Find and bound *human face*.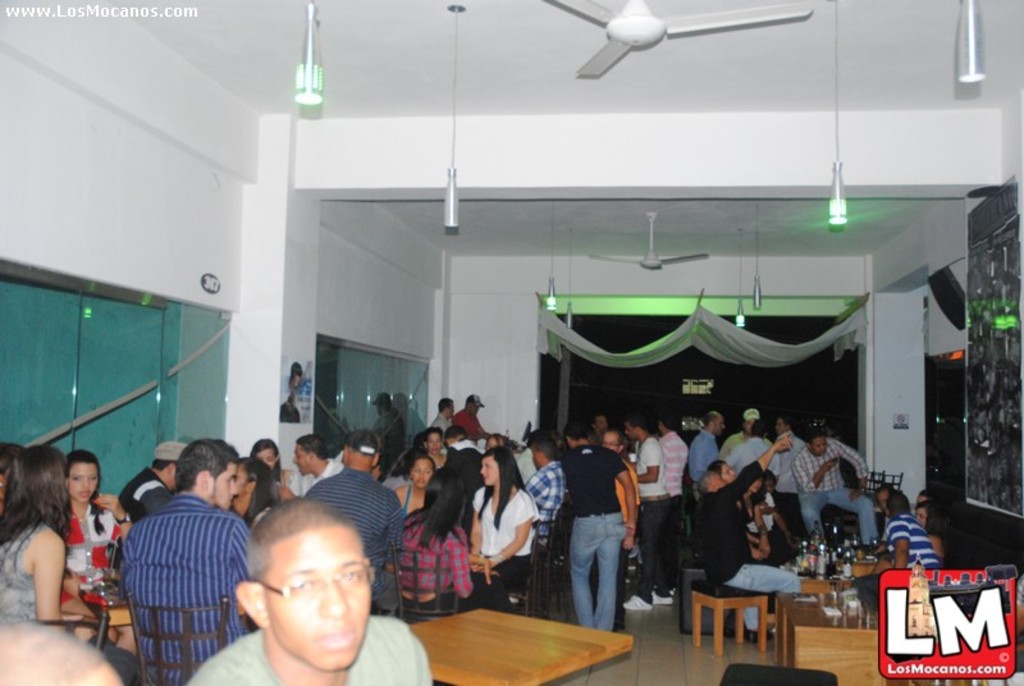
Bound: pyautogui.locateOnScreen(412, 461, 433, 489).
